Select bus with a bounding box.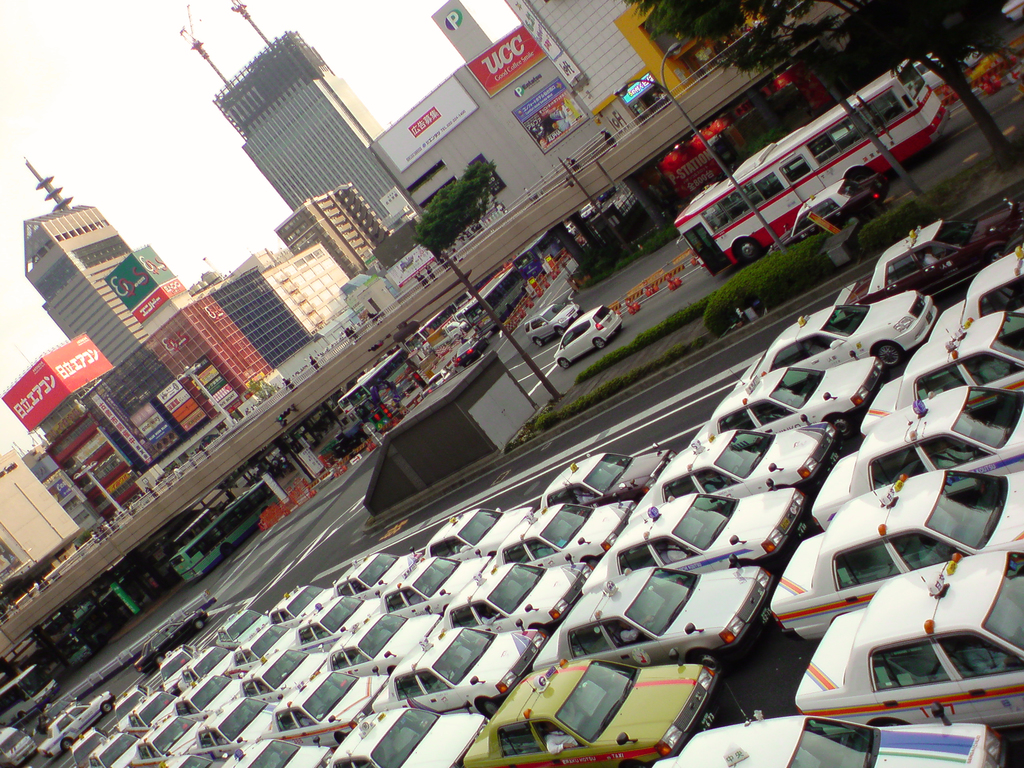
l=669, t=54, r=949, b=271.
